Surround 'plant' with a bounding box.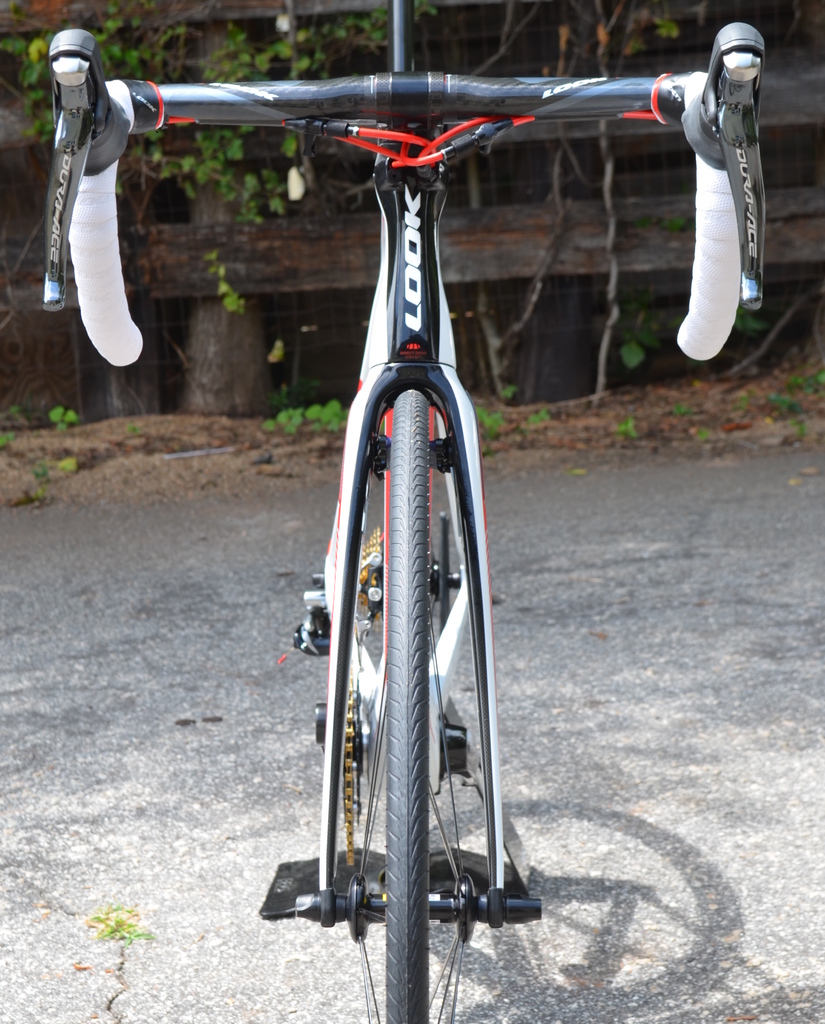
BBox(88, 899, 145, 942).
